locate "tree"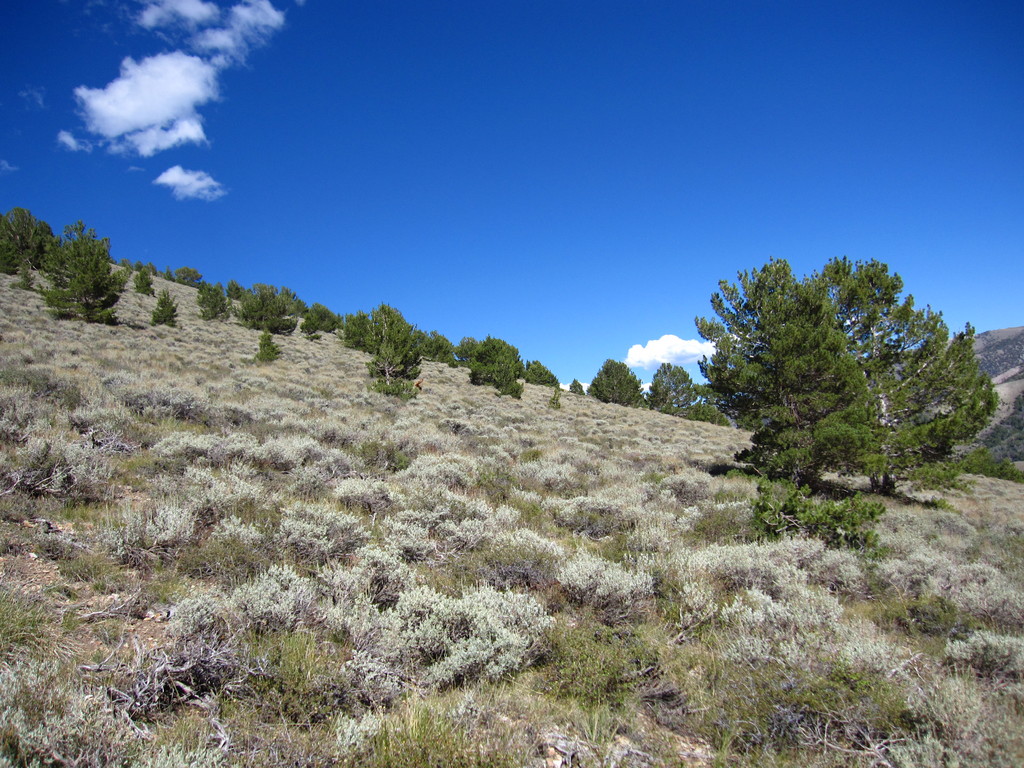
Rect(796, 246, 998, 493)
